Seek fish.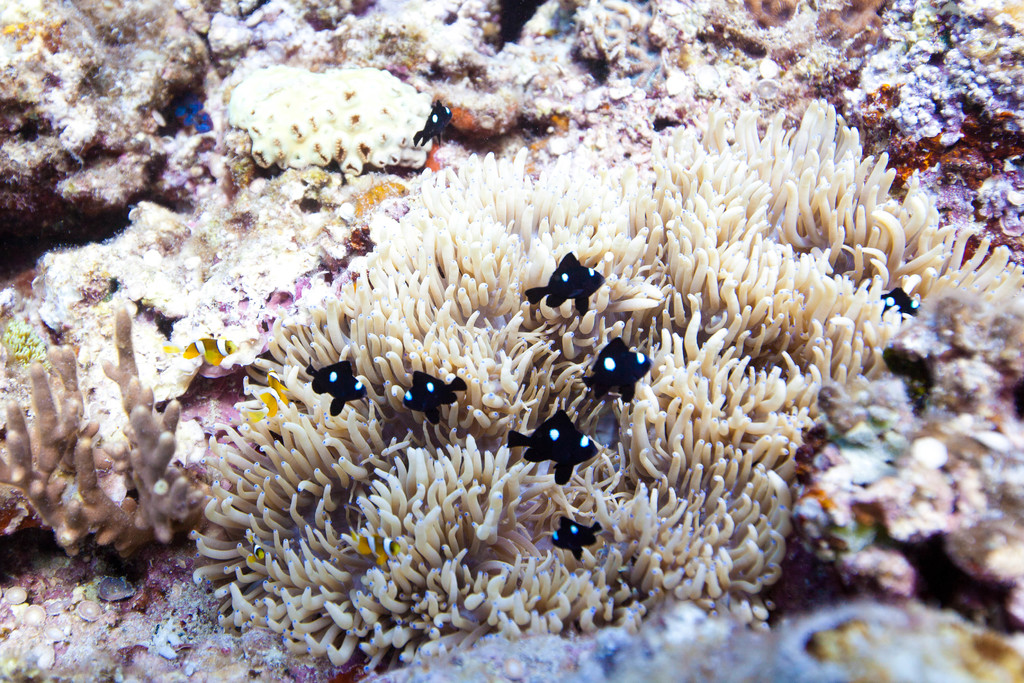
bbox=(348, 183, 413, 218).
